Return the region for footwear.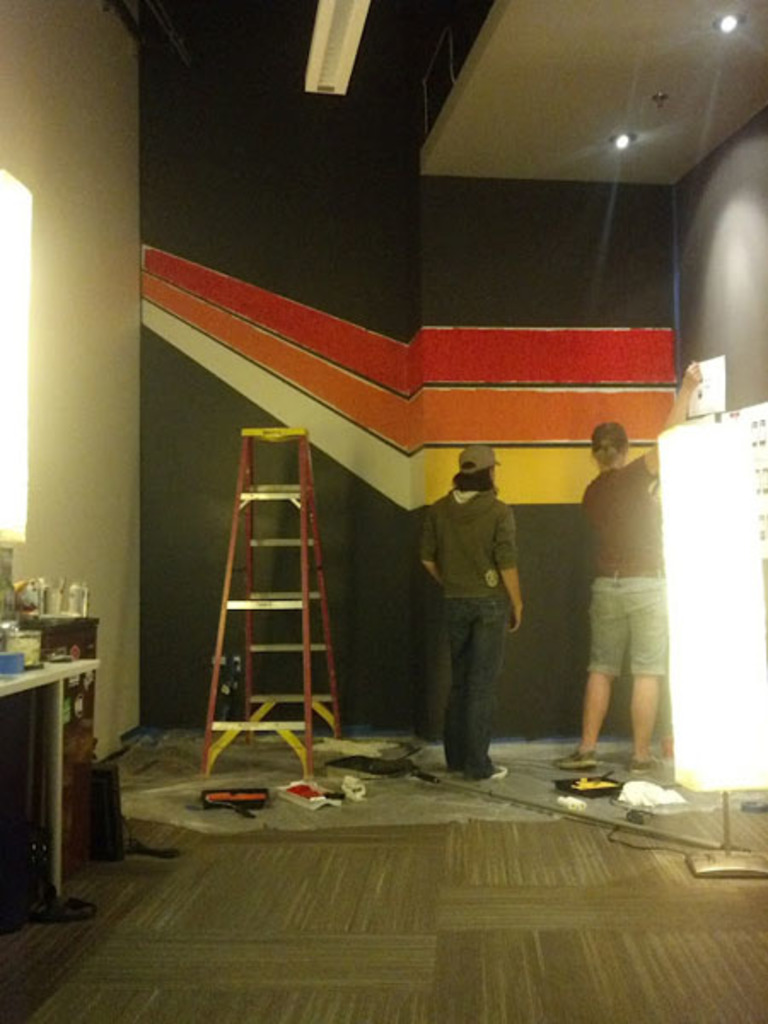
<region>490, 765, 509, 782</region>.
